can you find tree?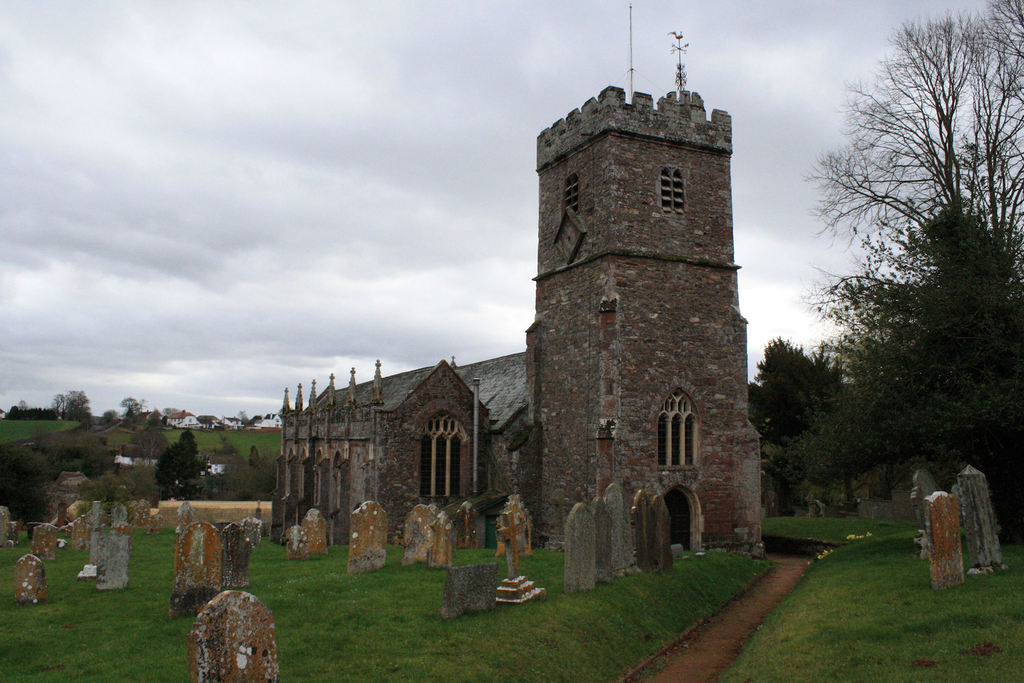
Yes, bounding box: [753,334,849,441].
